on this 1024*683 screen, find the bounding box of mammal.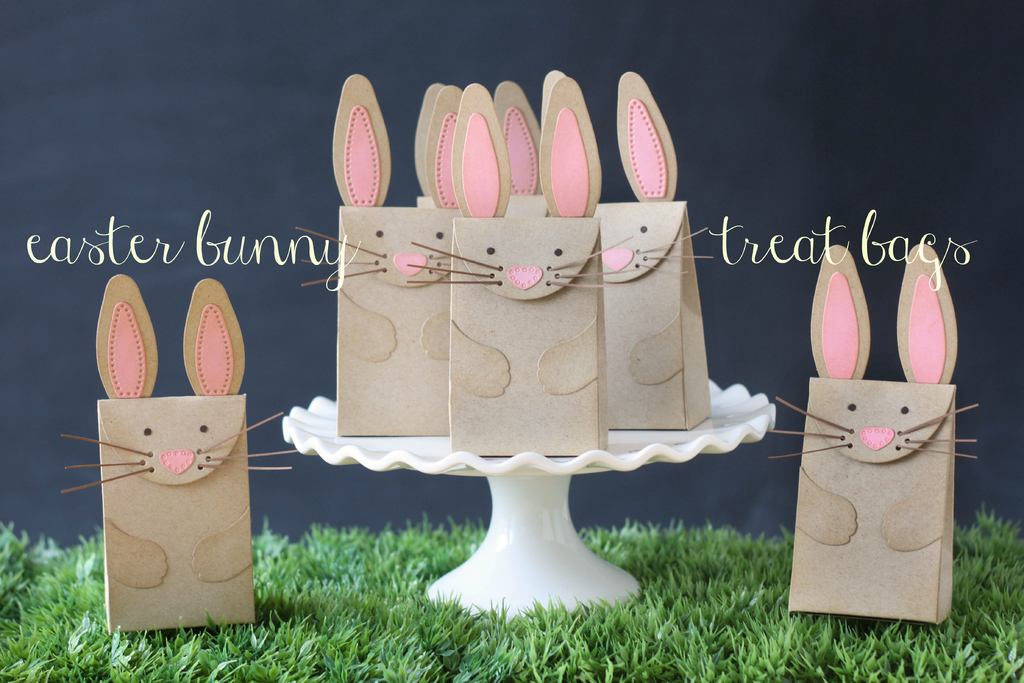
Bounding box: select_region(542, 71, 712, 378).
